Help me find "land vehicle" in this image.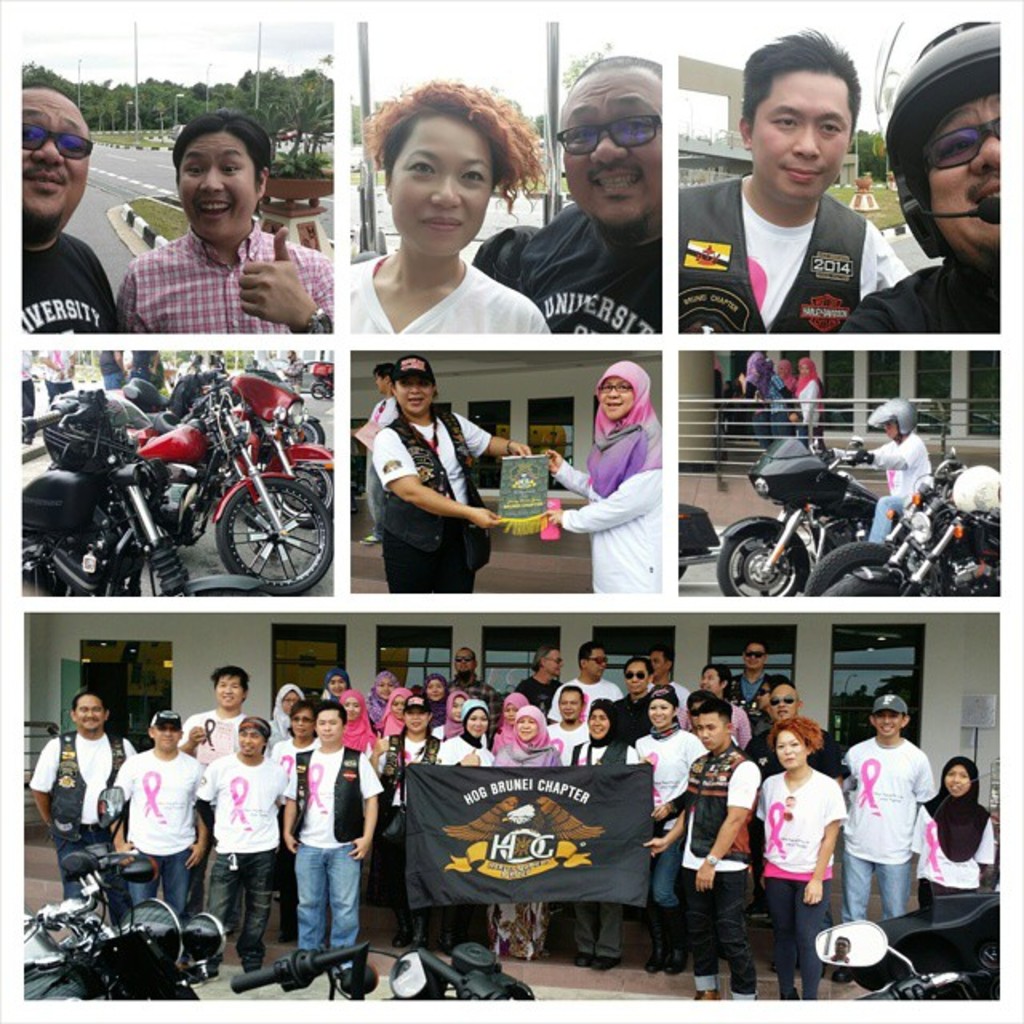
Found it: 725/422/954/597.
